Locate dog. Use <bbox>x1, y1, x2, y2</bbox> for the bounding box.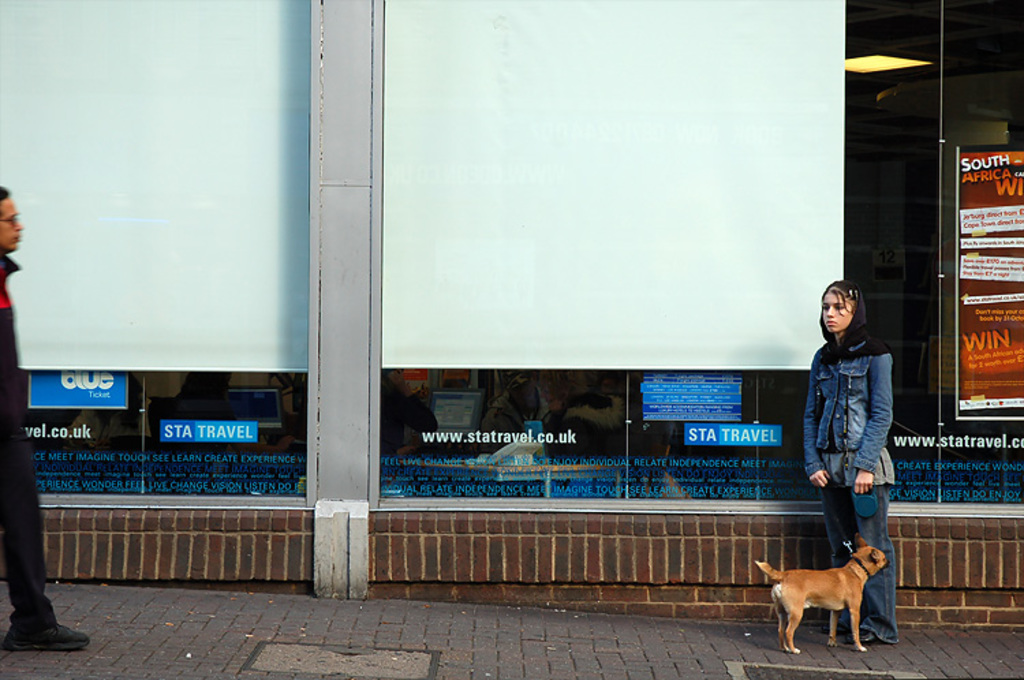
<bbox>754, 533, 892, 657</bbox>.
